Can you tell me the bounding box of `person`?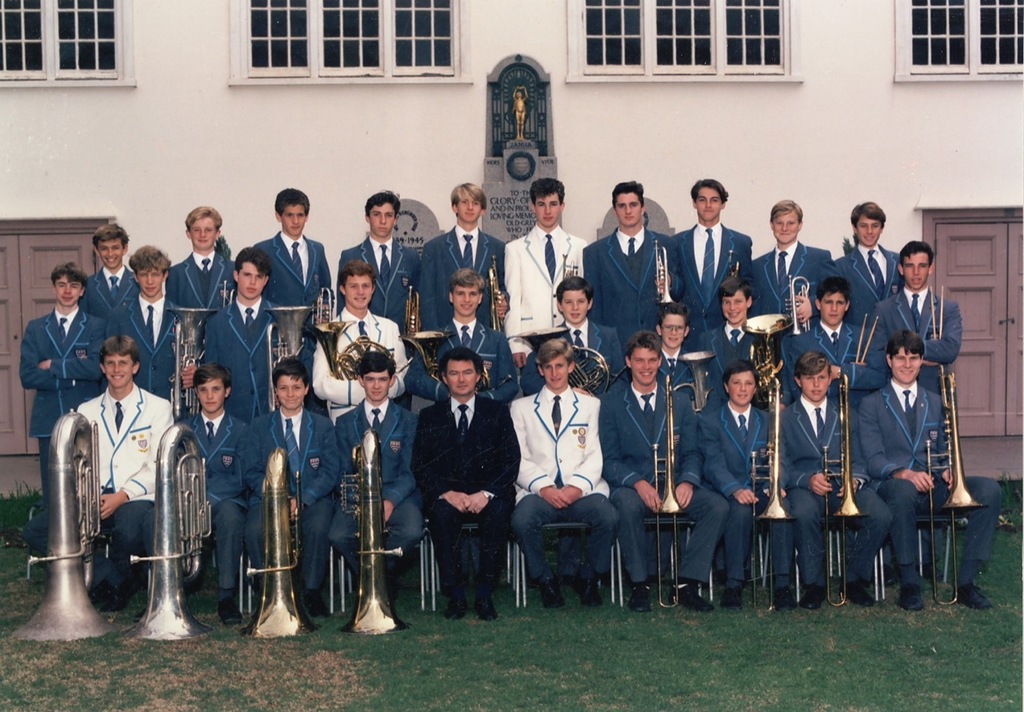
x1=246 y1=362 x2=338 y2=622.
